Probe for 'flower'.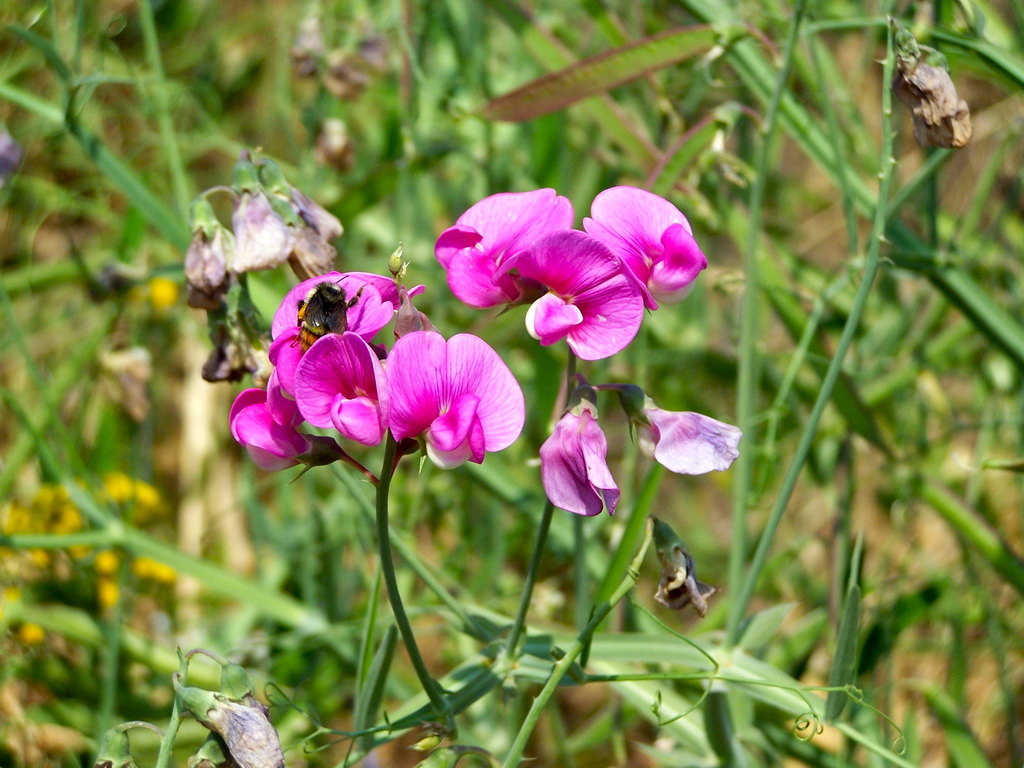
Probe result: <region>227, 383, 312, 477</region>.
